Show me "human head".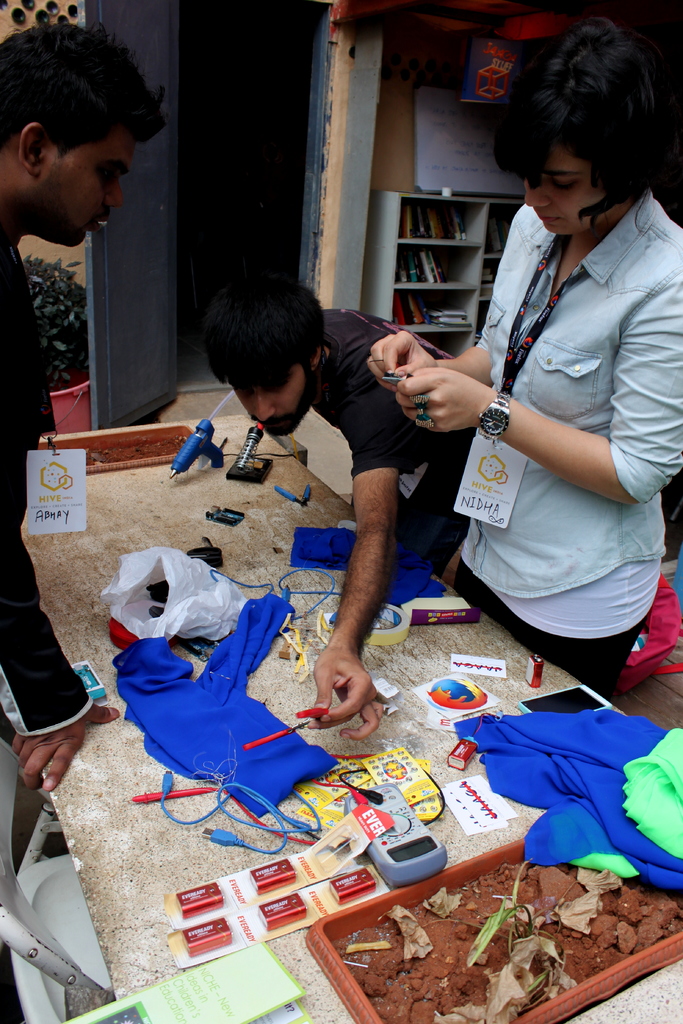
"human head" is here: <box>0,12,156,232</box>.
